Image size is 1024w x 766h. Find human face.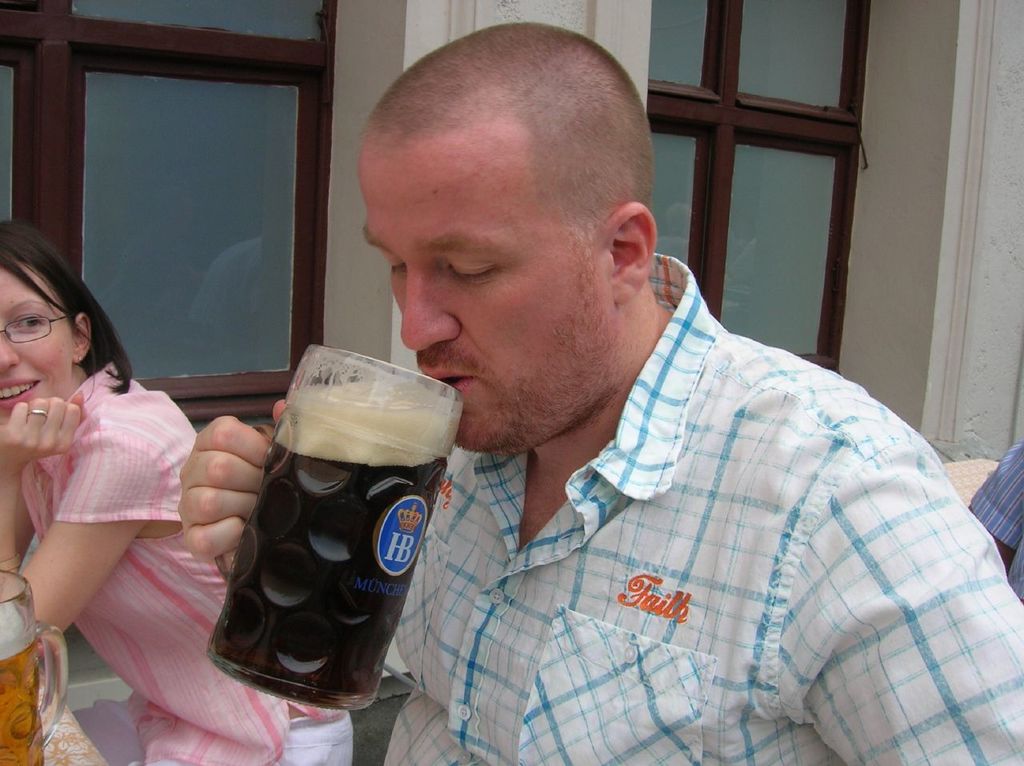
{"x1": 353, "y1": 140, "x2": 611, "y2": 451}.
